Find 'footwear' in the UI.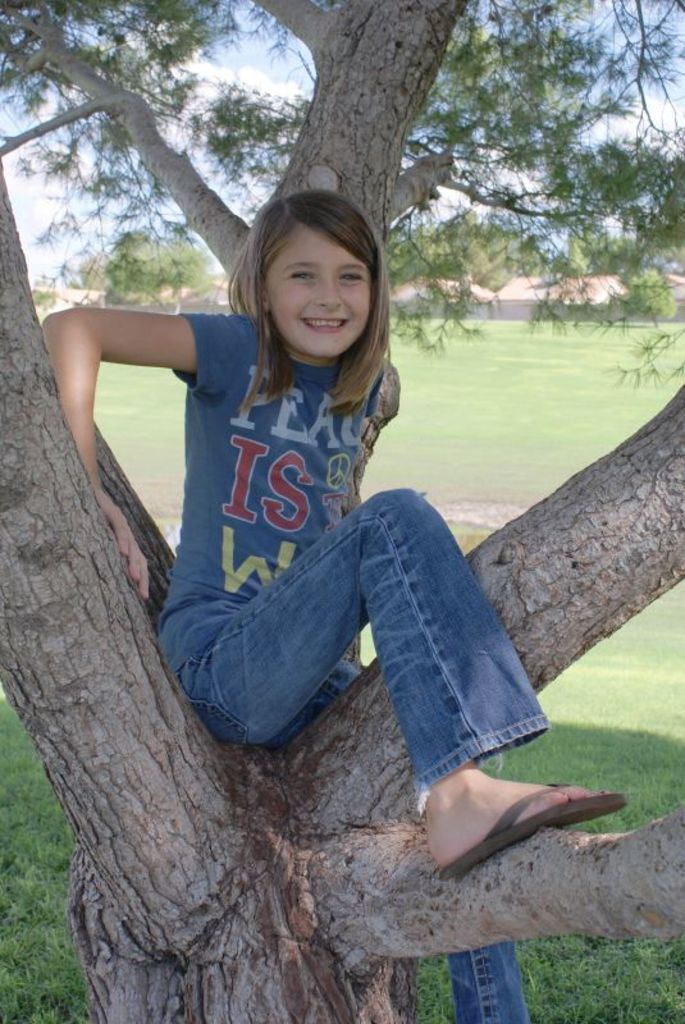
UI element at <box>437,771,630,882</box>.
